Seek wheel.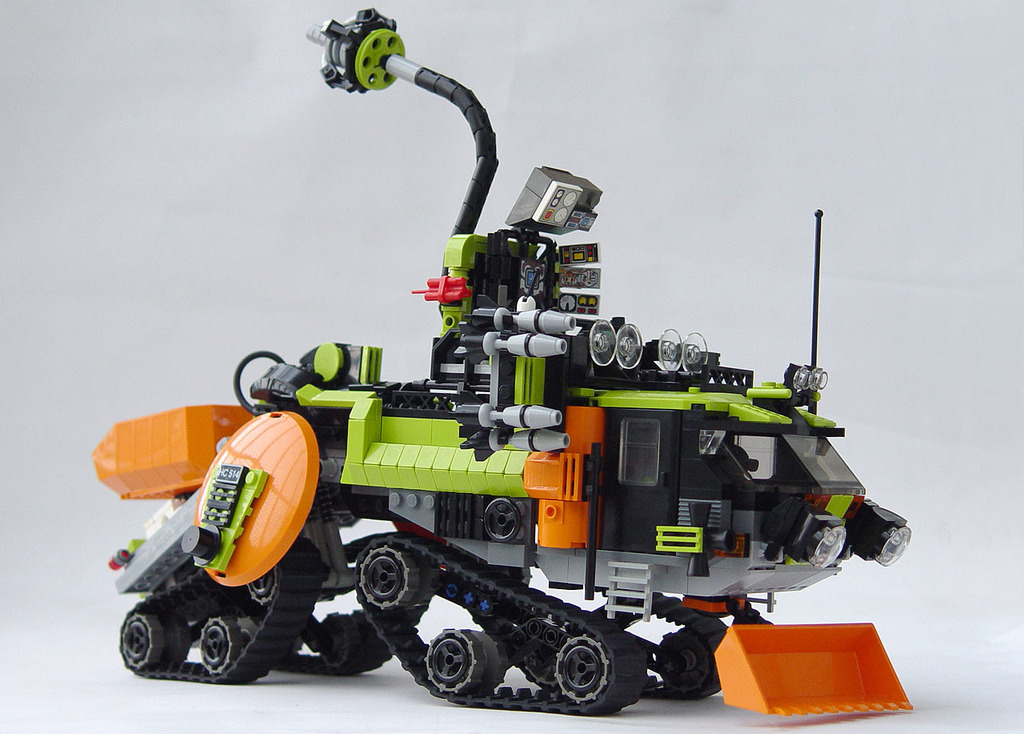
(left=359, top=545, right=418, bottom=610).
